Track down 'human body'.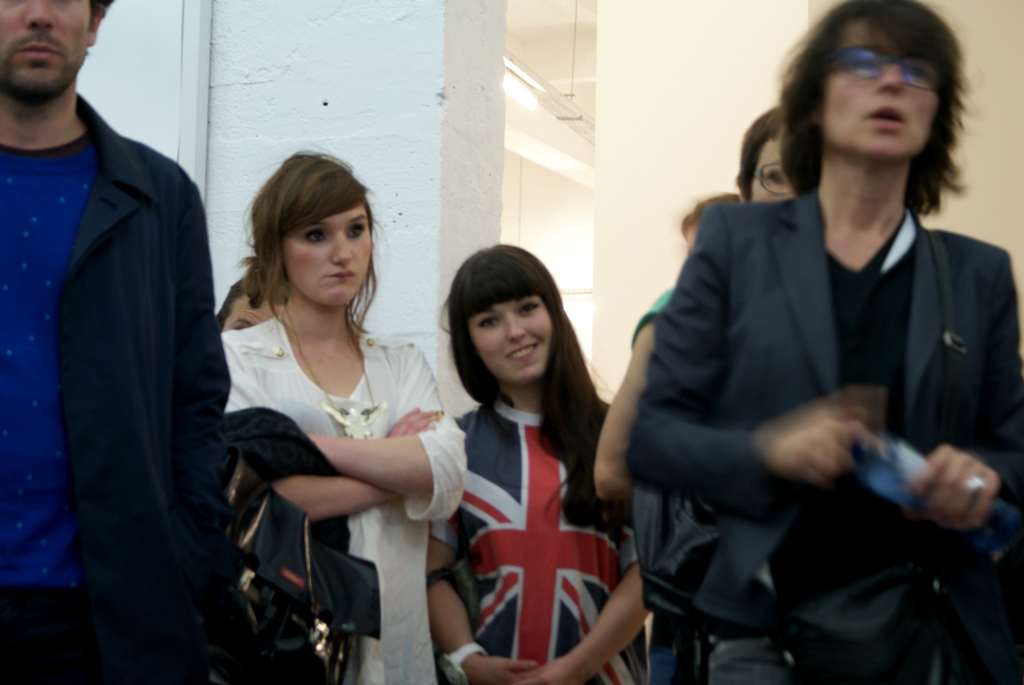
Tracked to x1=627 y1=193 x2=1023 y2=684.
